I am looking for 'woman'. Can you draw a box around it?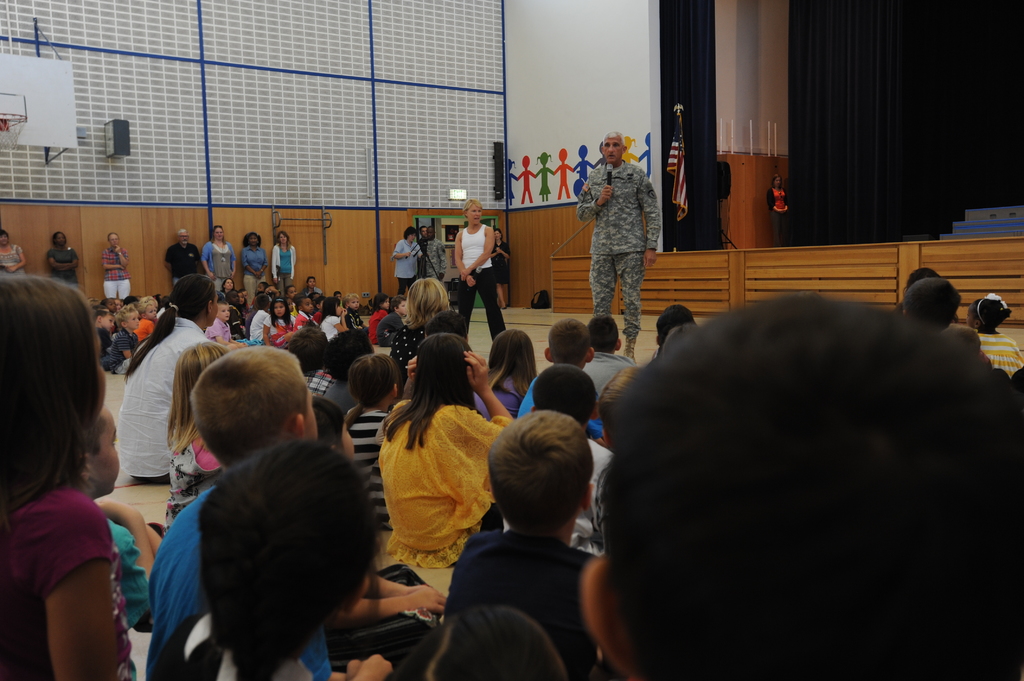
Sure, the bounding box is 202 226 234 297.
